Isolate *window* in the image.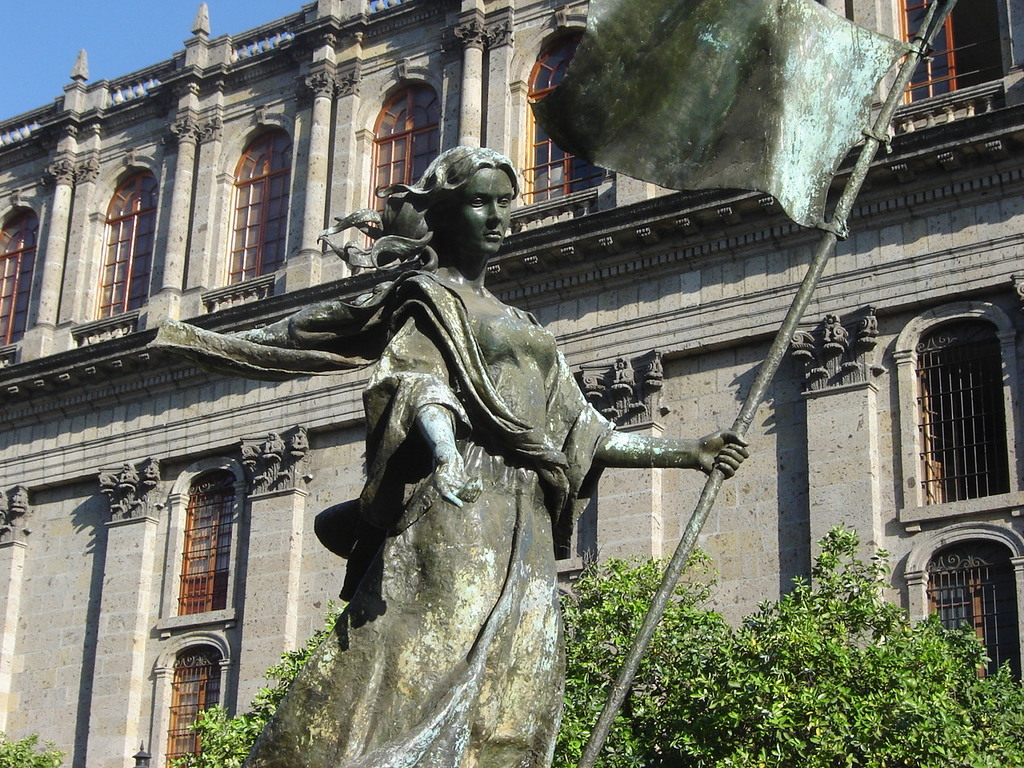
Isolated region: region(370, 81, 441, 215).
